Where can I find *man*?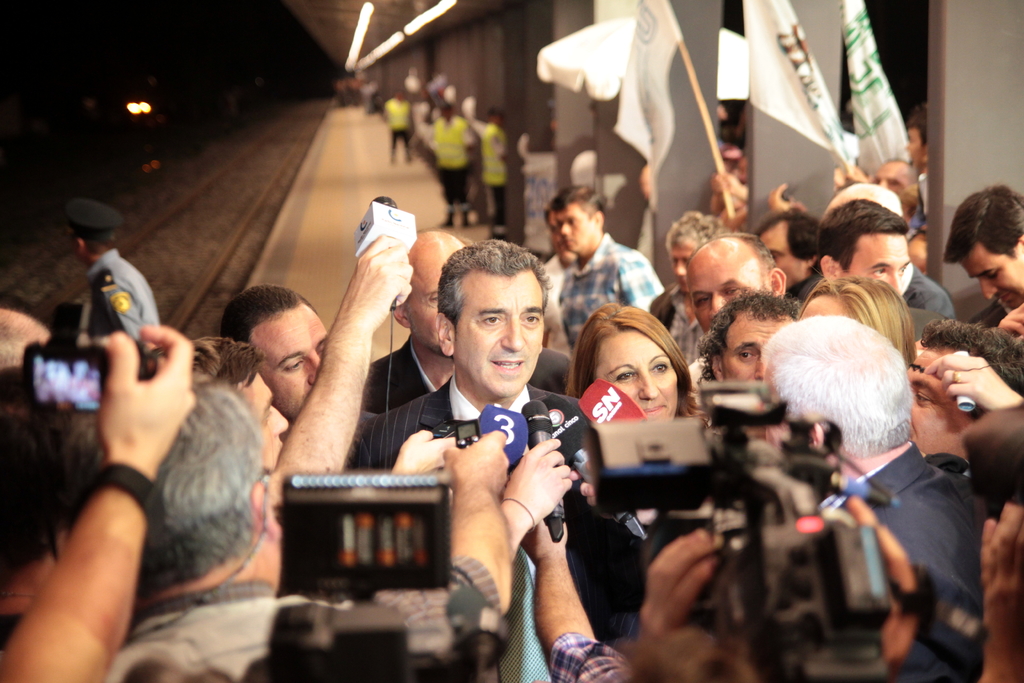
You can find it at Rect(340, 240, 615, 609).
